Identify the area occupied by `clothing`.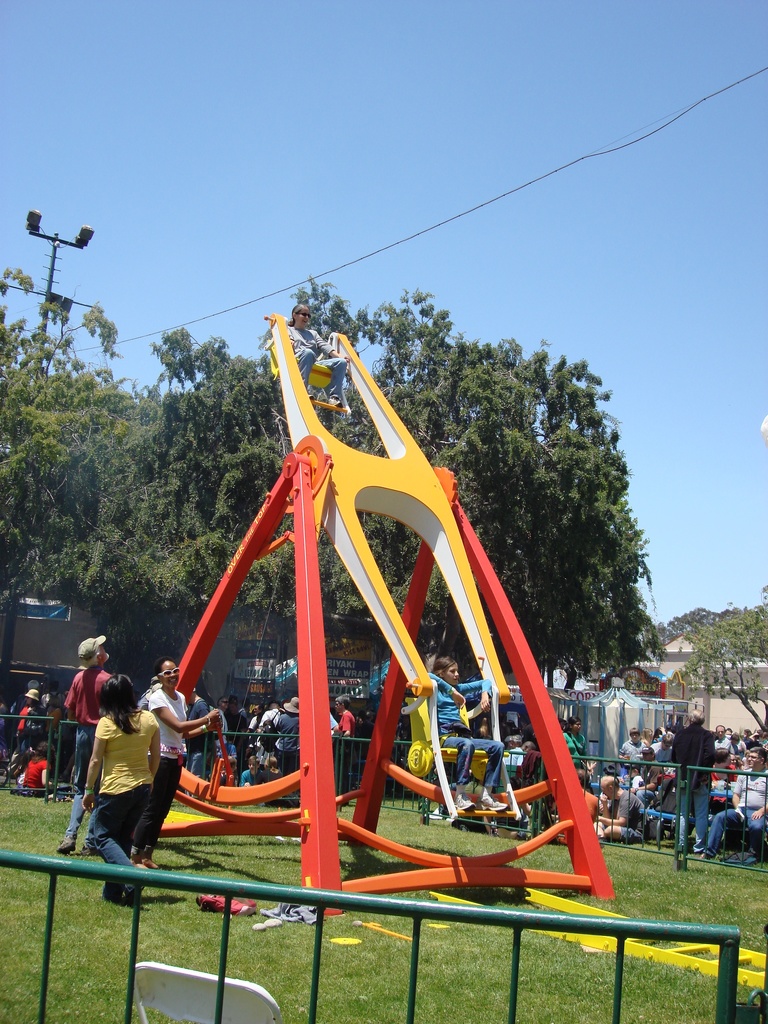
Area: [563, 728, 589, 772].
